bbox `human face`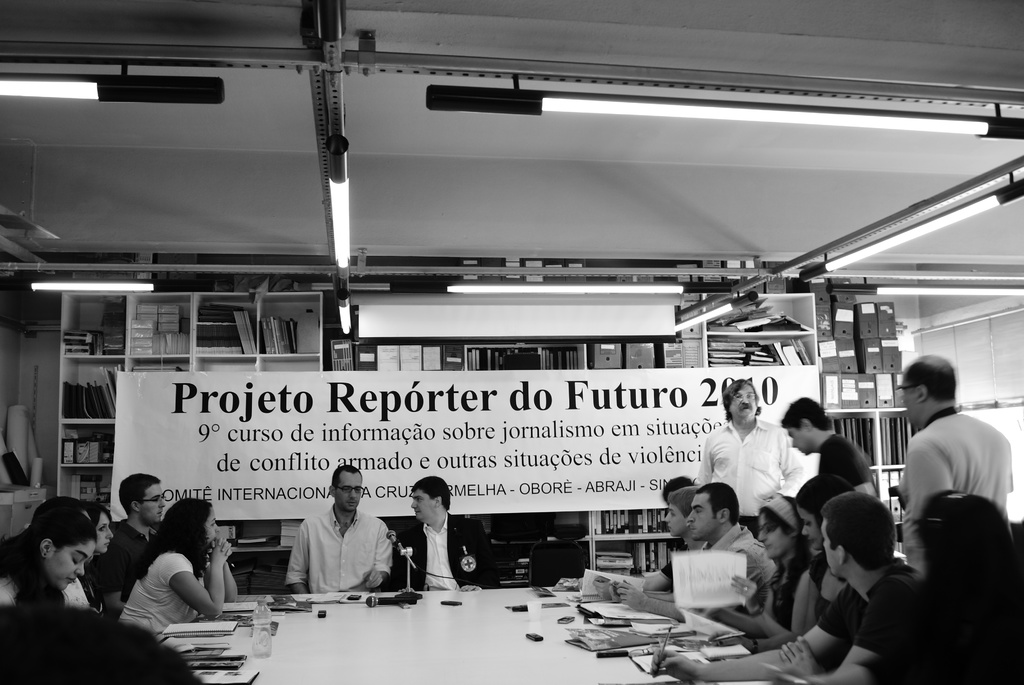
<box>330,474,369,516</box>
